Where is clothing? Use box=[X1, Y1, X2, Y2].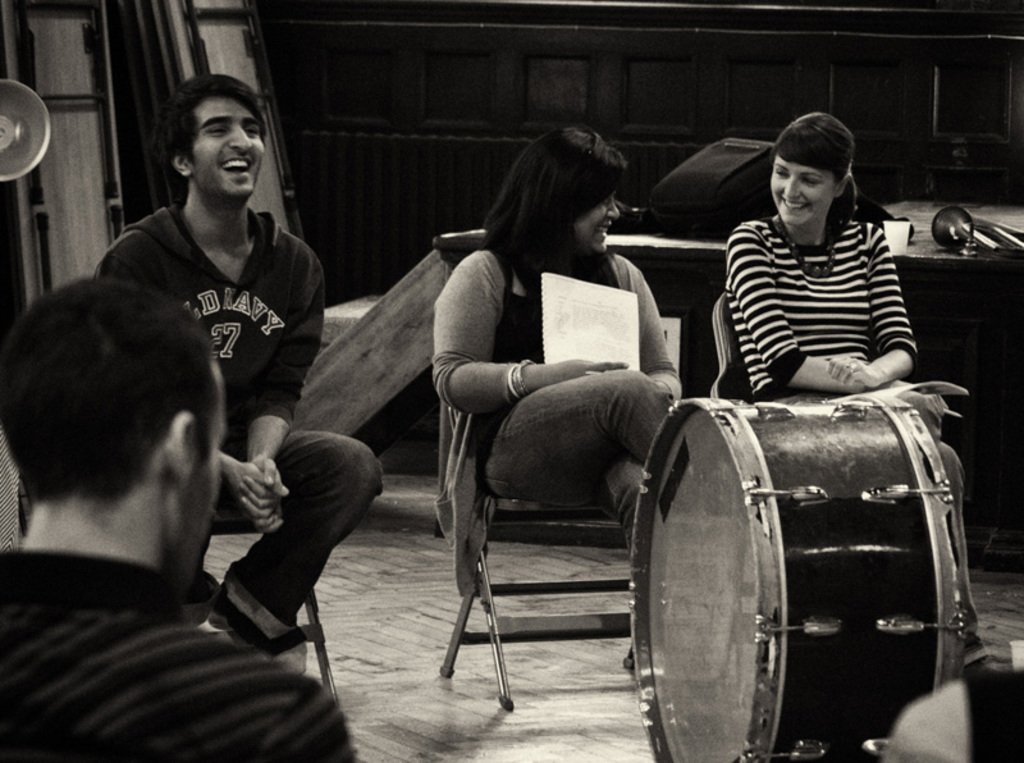
box=[0, 539, 361, 762].
